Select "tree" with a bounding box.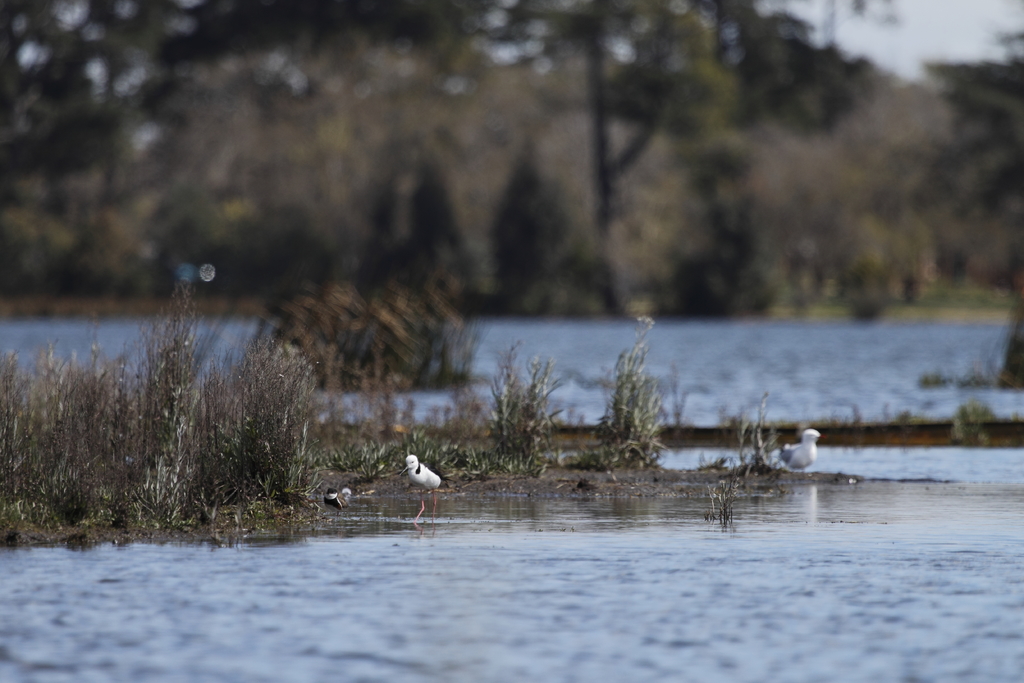
<bbox>28, 282, 353, 527</bbox>.
